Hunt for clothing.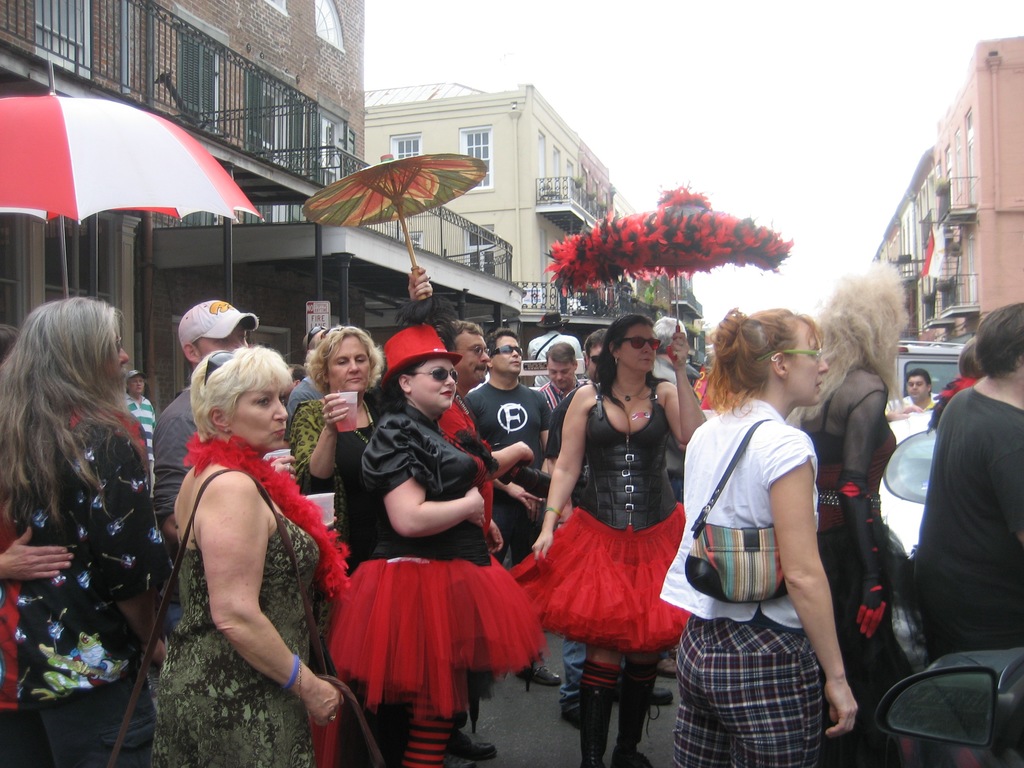
Hunted down at [x1=541, y1=383, x2=586, y2=426].
